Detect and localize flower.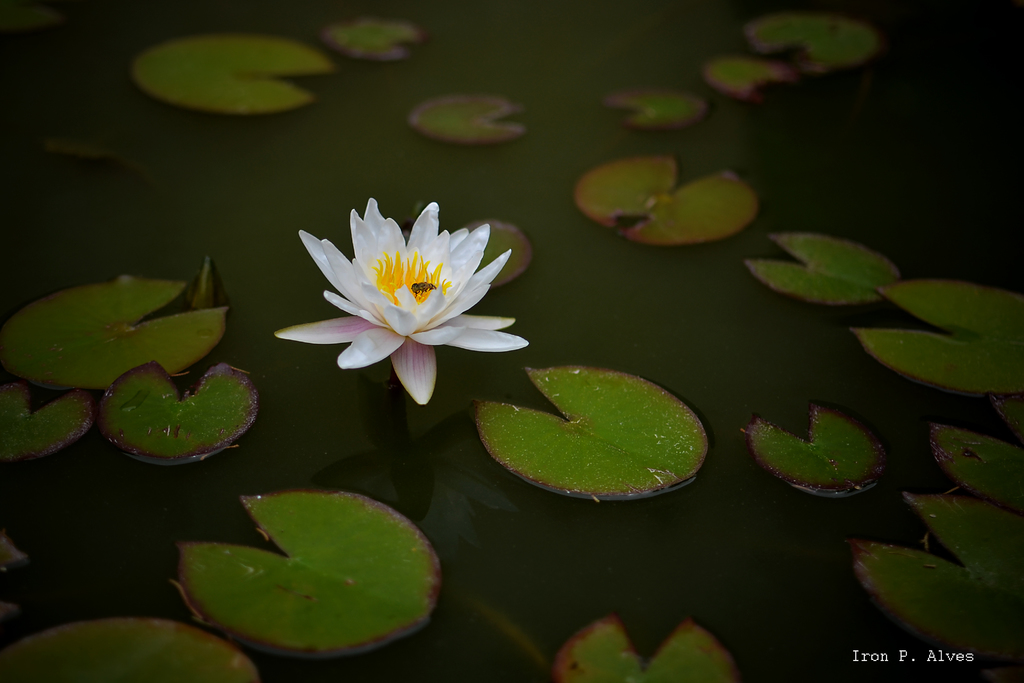
Localized at <region>283, 193, 512, 404</region>.
